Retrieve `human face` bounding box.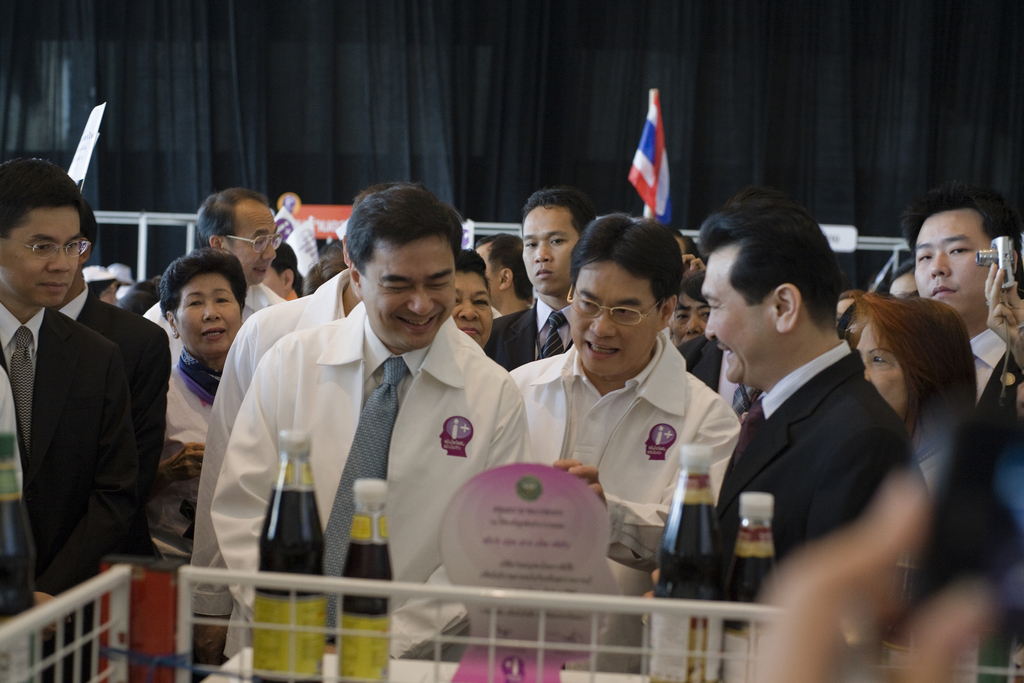
Bounding box: crop(910, 204, 995, 322).
